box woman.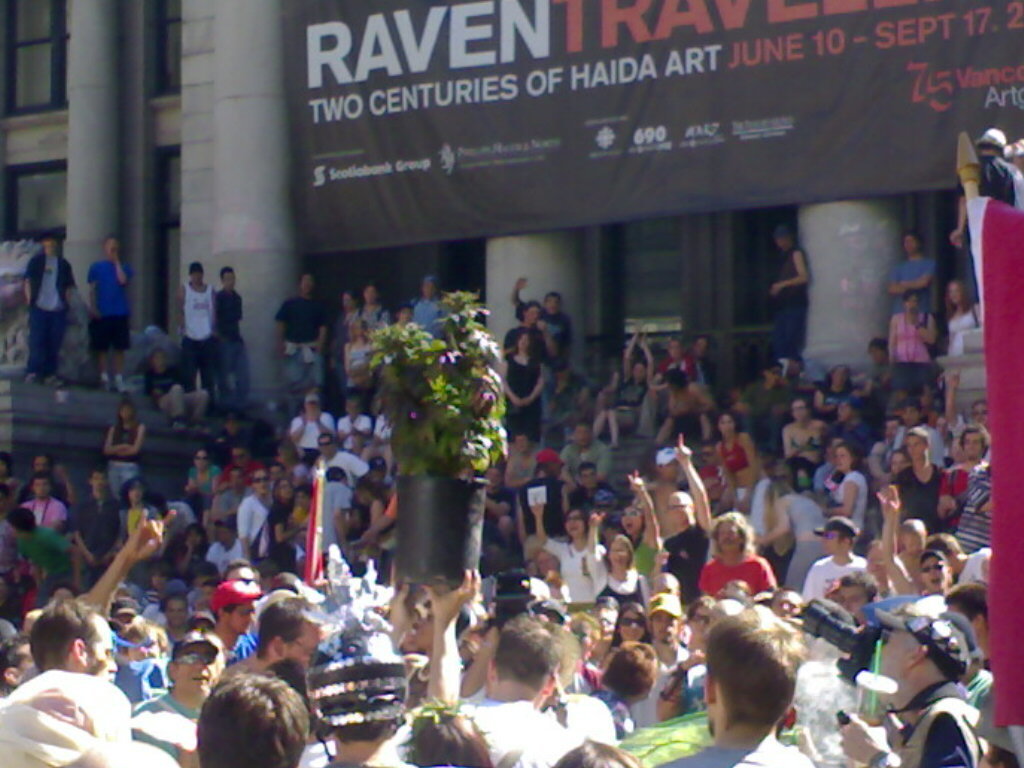
pyautogui.locateOnScreen(946, 279, 983, 356).
